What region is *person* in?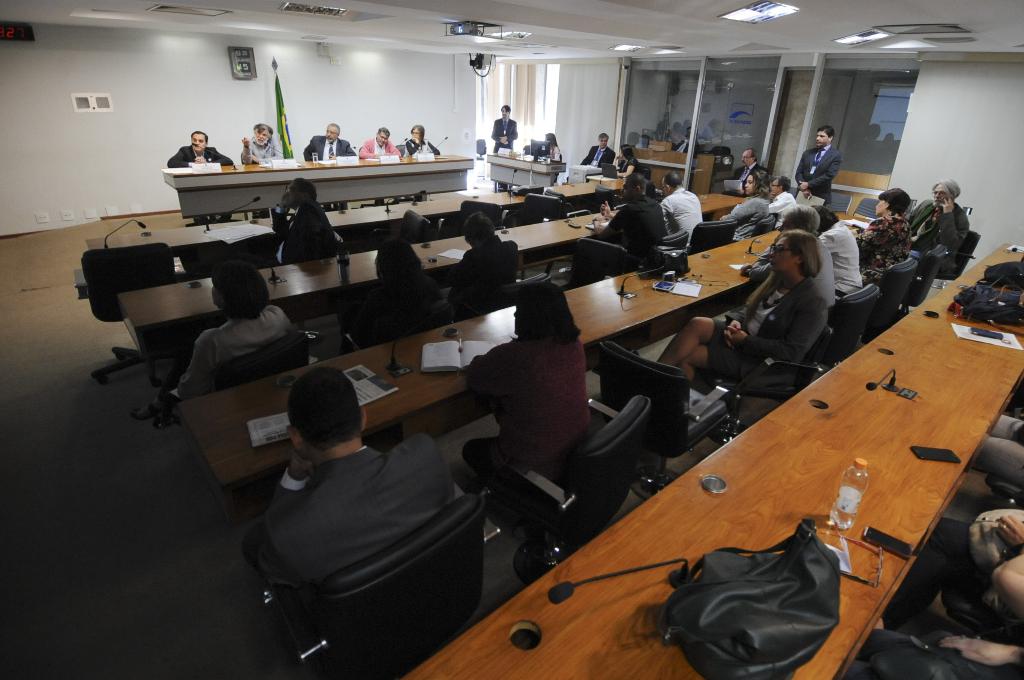
rect(820, 204, 867, 275).
